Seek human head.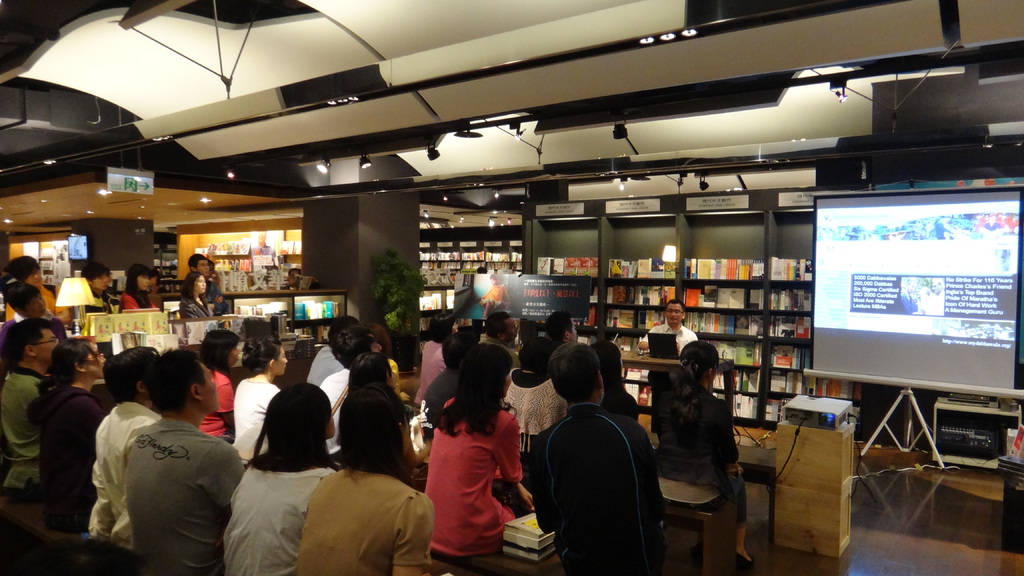
bbox(545, 310, 579, 343).
